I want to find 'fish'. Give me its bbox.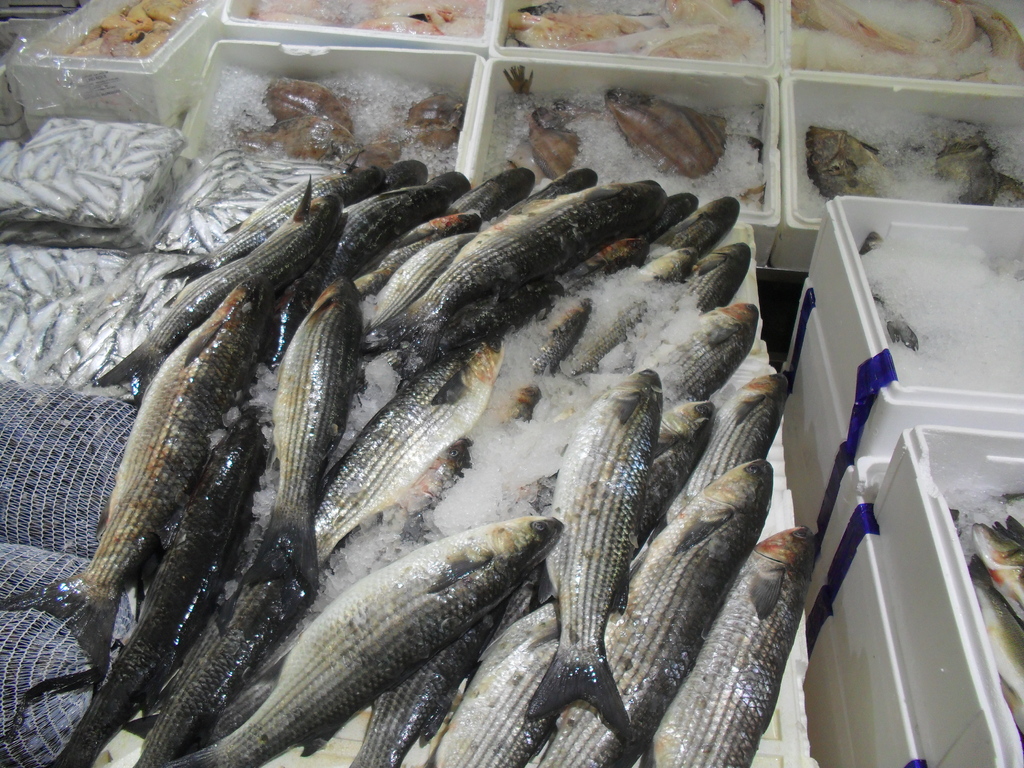
(left=991, top=177, right=1023, bottom=209).
